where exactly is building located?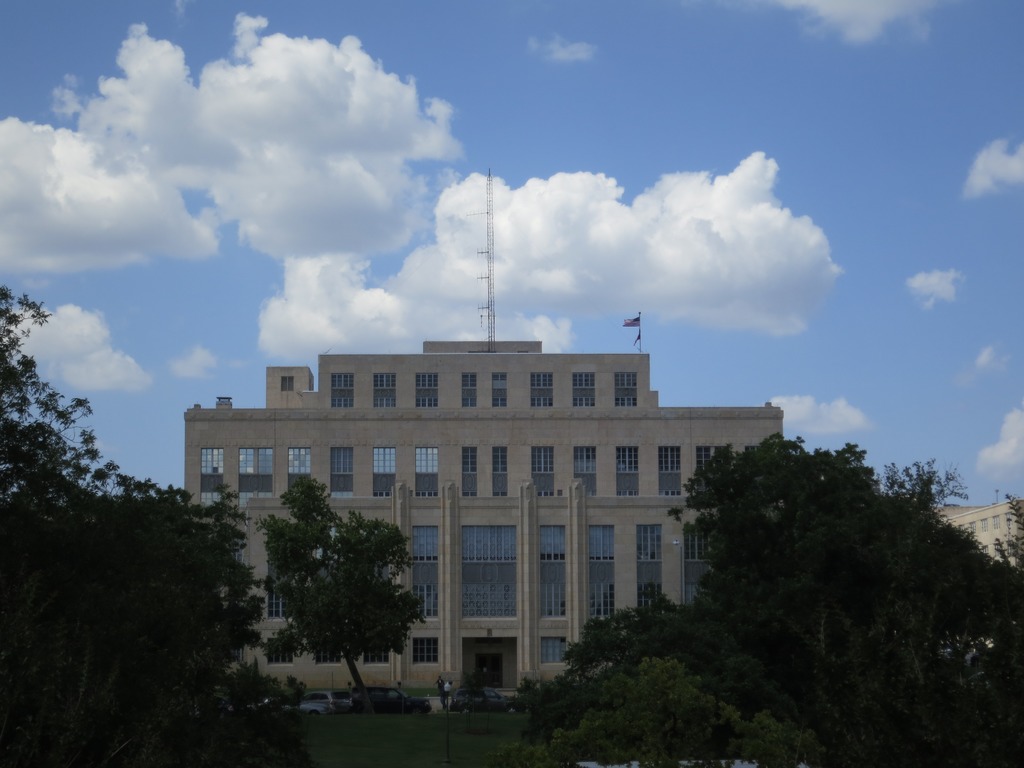
Its bounding box is locate(185, 171, 787, 692).
